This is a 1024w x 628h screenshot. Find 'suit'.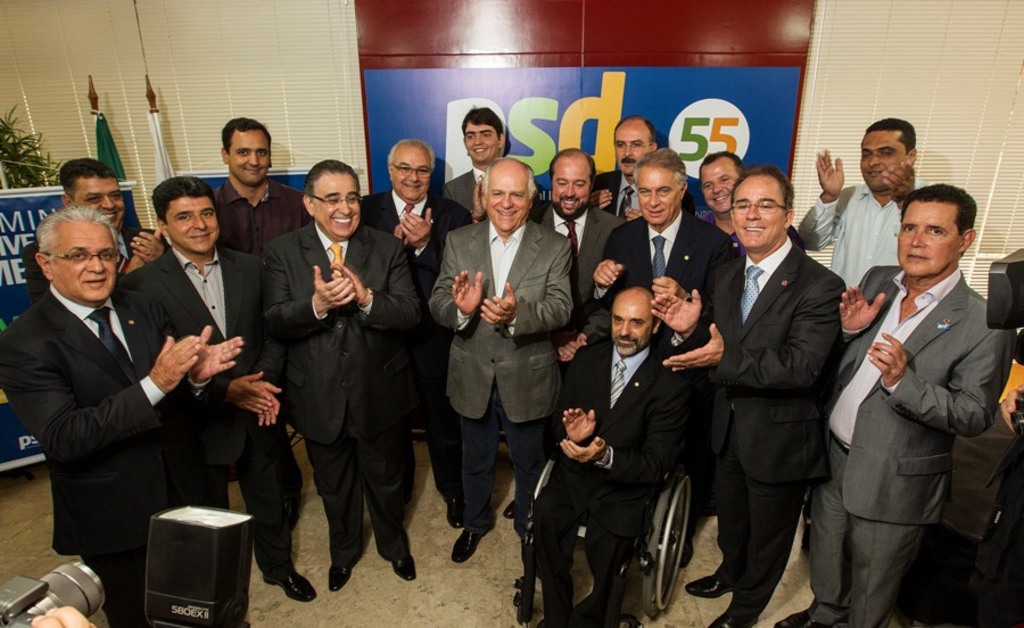
Bounding box: (518,327,705,627).
